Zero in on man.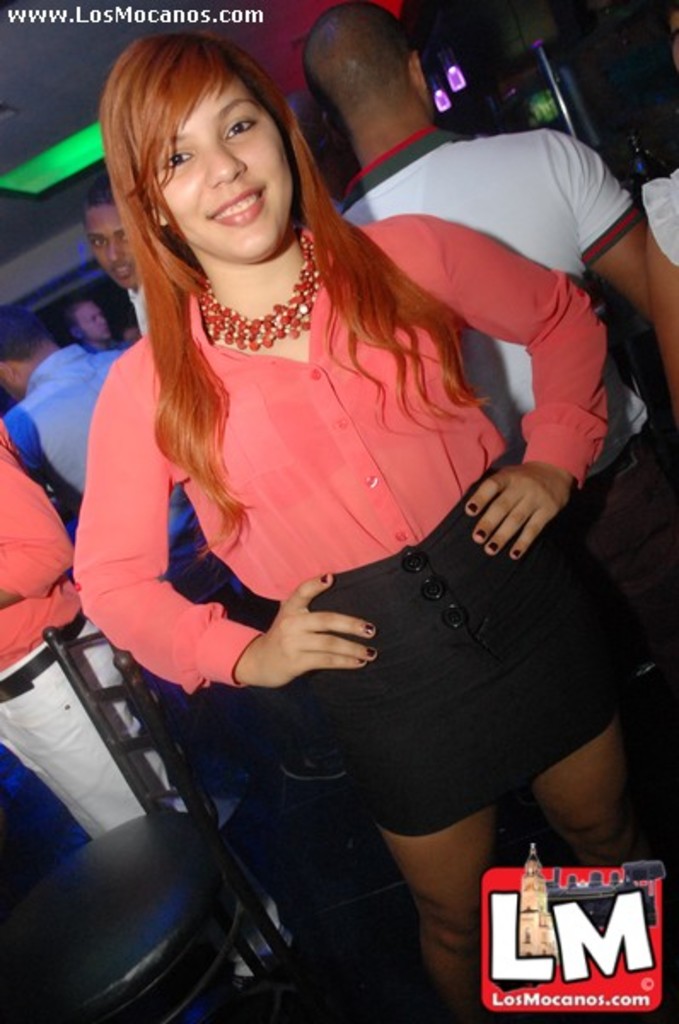
Zeroed in: bbox=[72, 174, 164, 331].
